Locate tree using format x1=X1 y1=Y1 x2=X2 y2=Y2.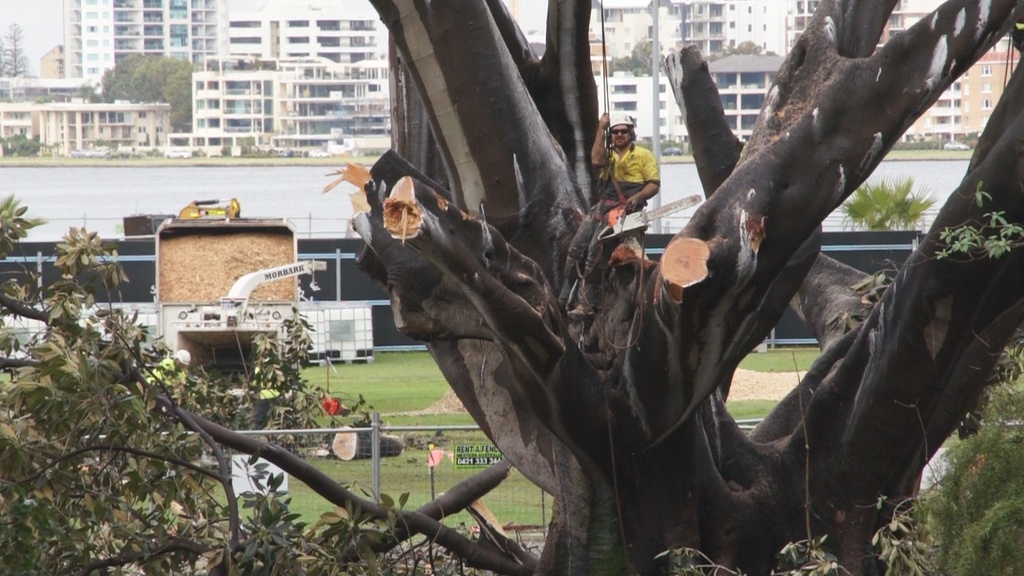
x1=835 y1=173 x2=940 y2=232.
